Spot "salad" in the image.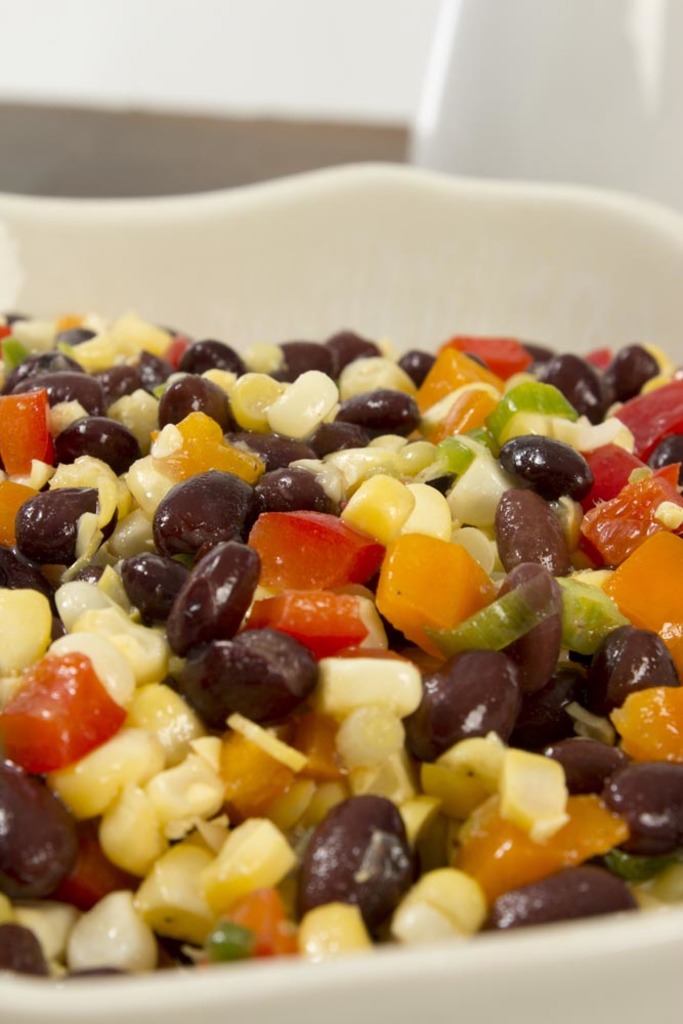
"salad" found at (left=0, top=238, right=682, bottom=975).
